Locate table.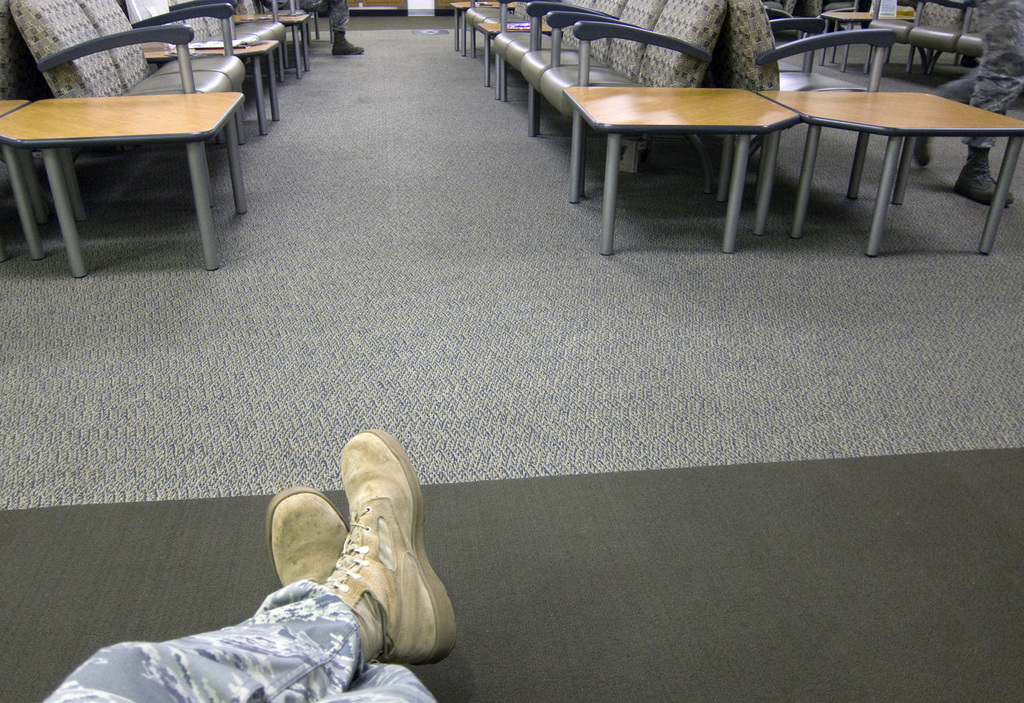
Bounding box: left=758, top=88, right=1023, bottom=277.
